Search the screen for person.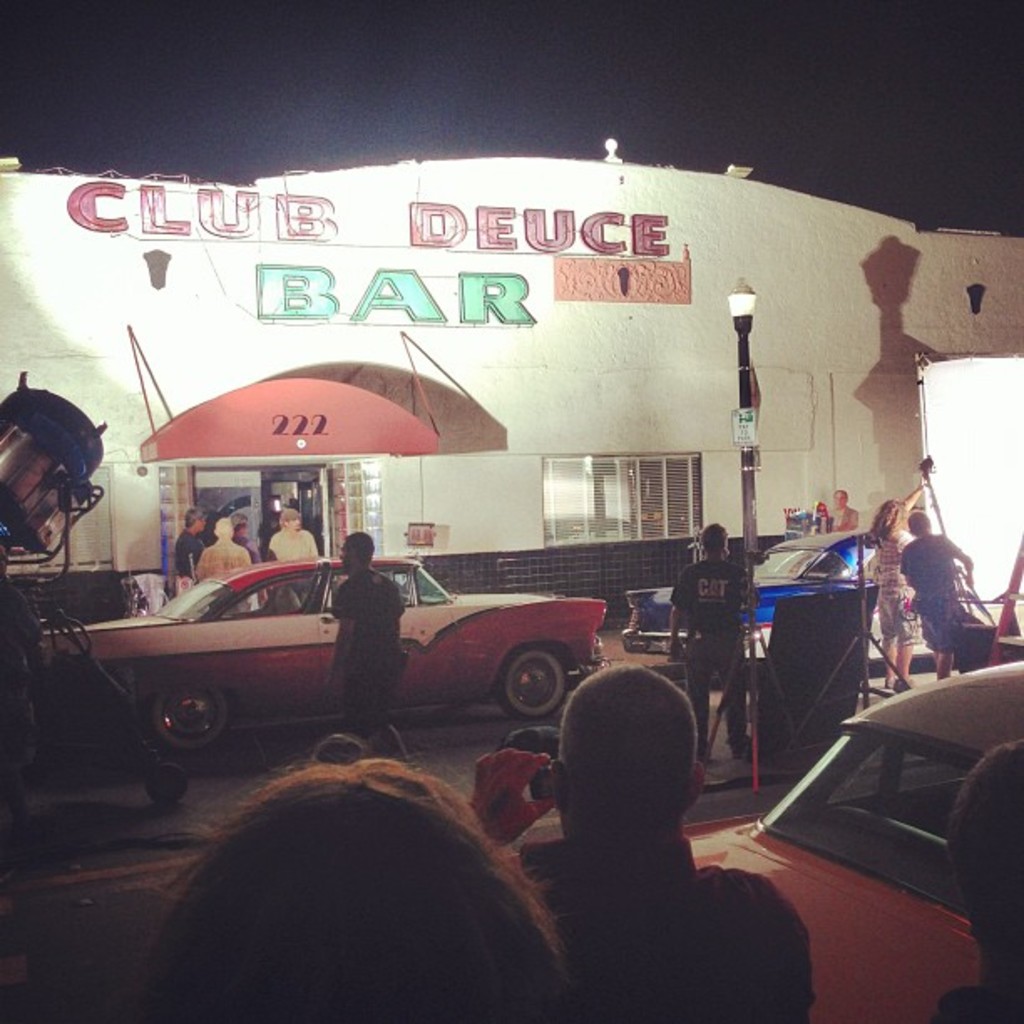
Found at (191, 515, 261, 619).
